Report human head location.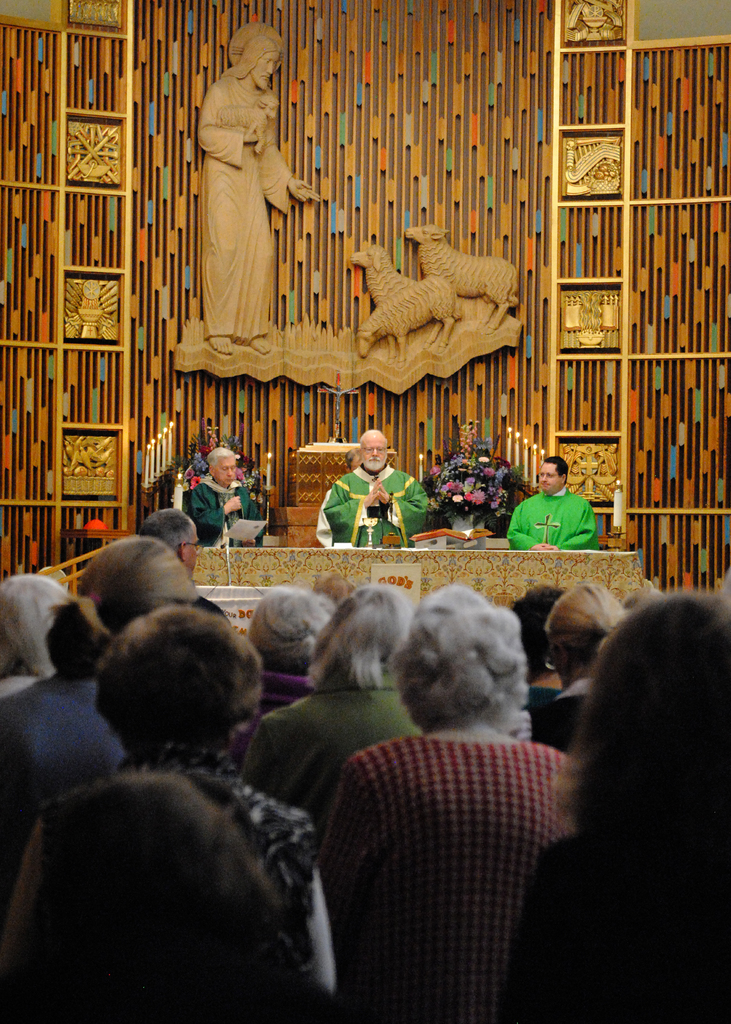
Report: 571:586:730:829.
